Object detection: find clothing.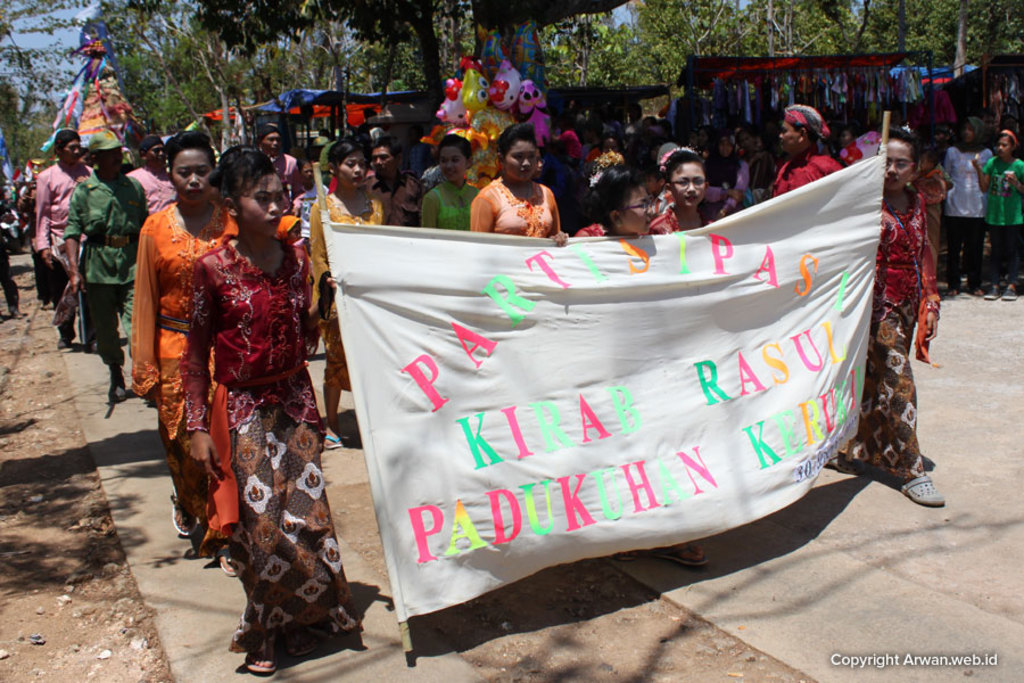
[x1=160, y1=192, x2=329, y2=625].
